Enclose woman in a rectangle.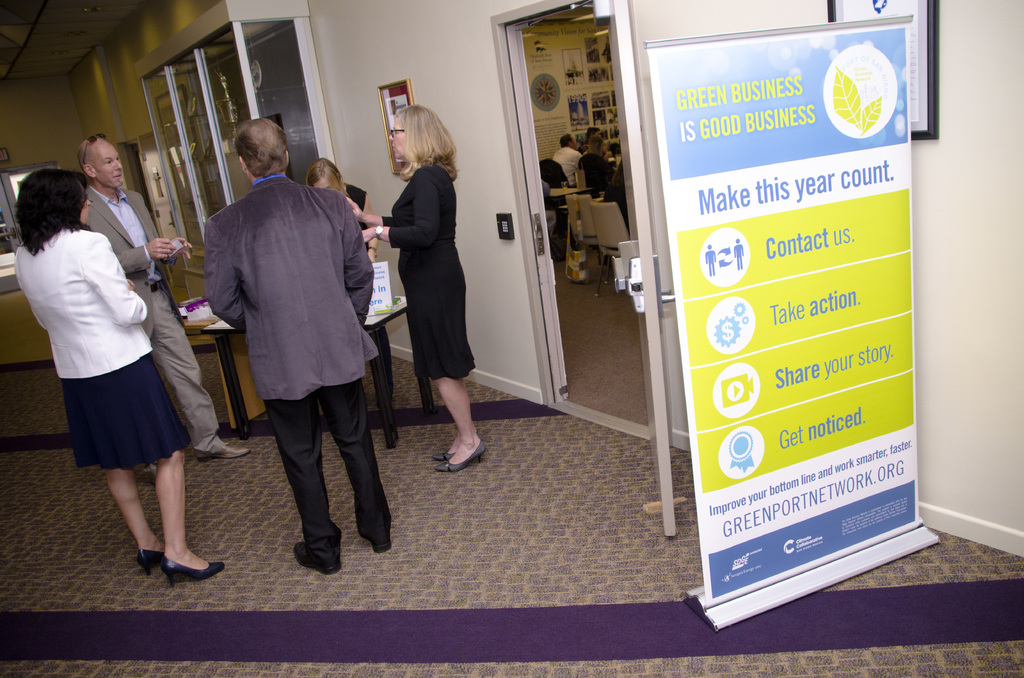
(left=303, top=157, right=396, bottom=405).
